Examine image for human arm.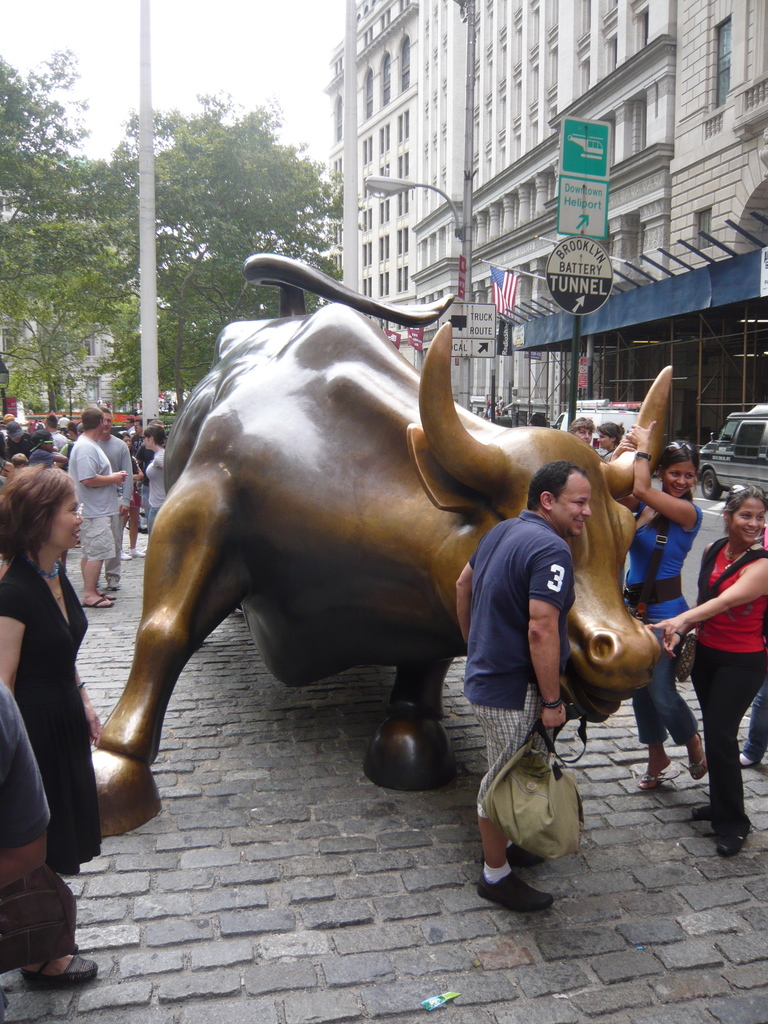
Examination result: [left=452, top=554, right=478, bottom=648].
